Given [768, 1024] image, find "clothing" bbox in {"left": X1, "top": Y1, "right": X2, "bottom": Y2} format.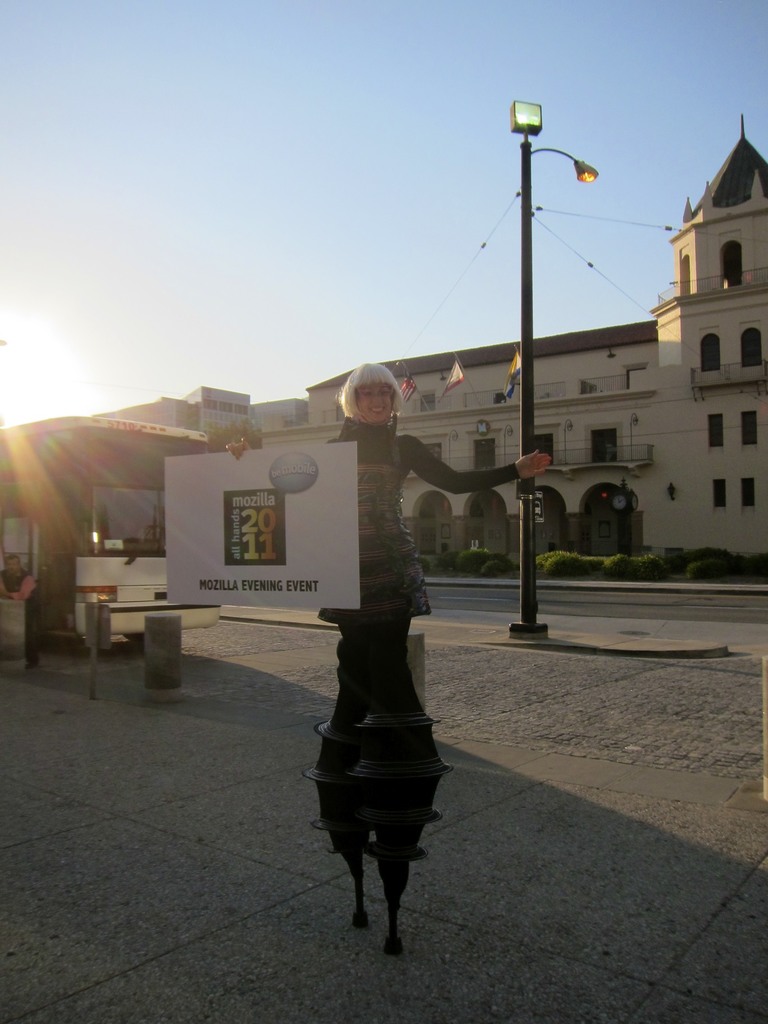
{"left": 0, "top": 567, "right": 45, "bottom": 637}.
